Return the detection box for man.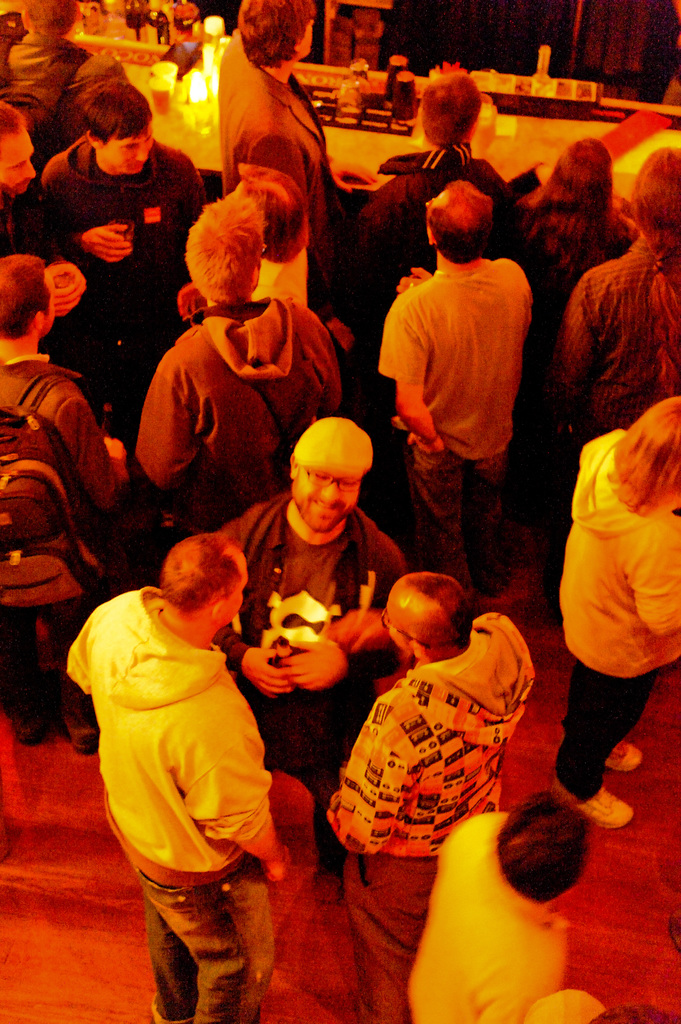
pyautogui.locateOnScreen(191, 415, 406, 899).
